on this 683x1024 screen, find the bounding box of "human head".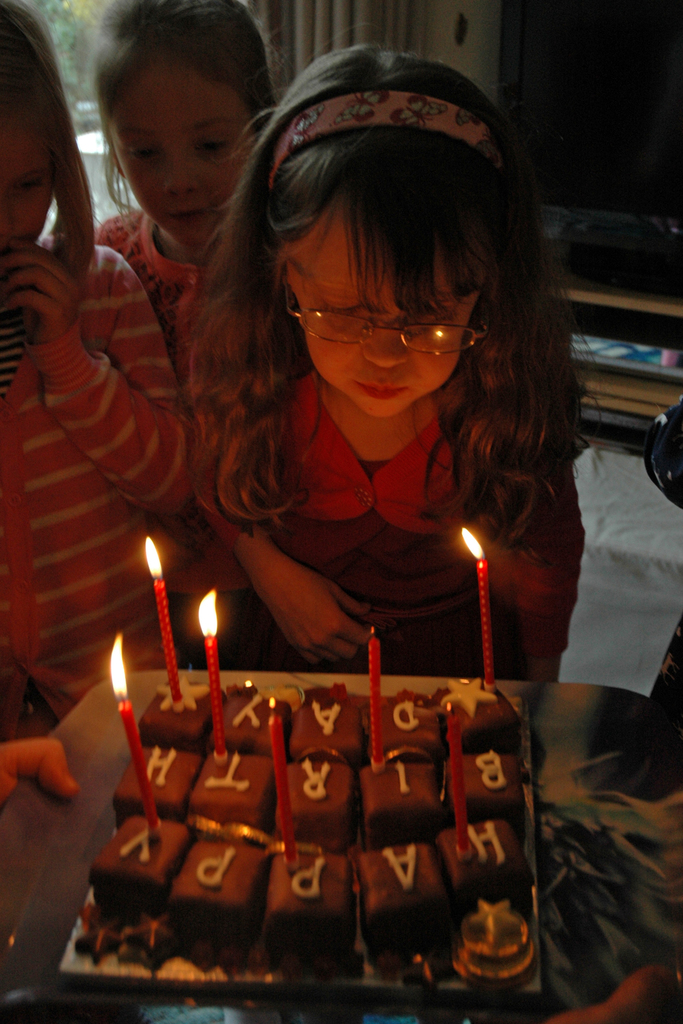
Bounding box: <box>0,0,73,244</box>.
